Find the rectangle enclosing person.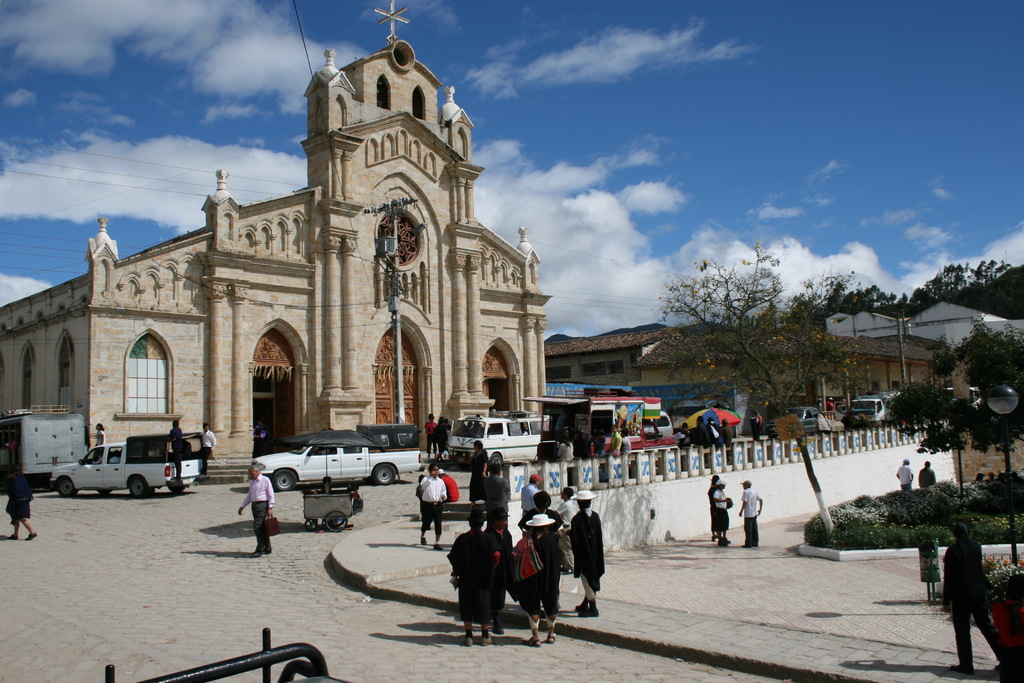
719:423:735:449.
